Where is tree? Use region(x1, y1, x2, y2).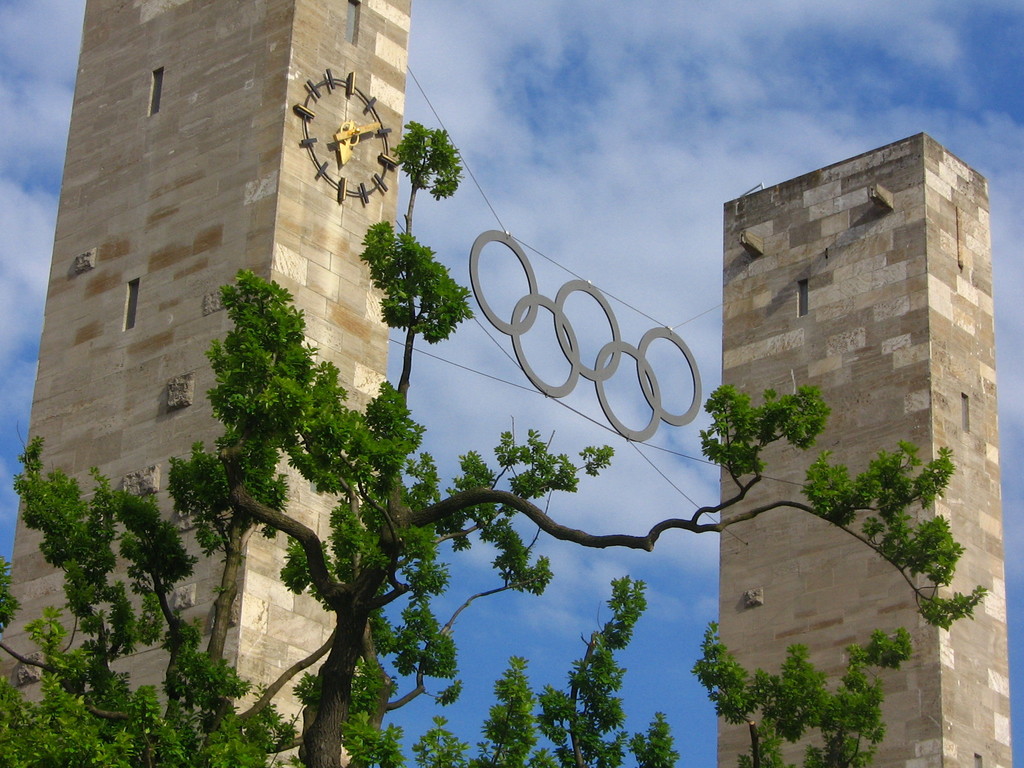
region(59, 55, 1023, 761).
